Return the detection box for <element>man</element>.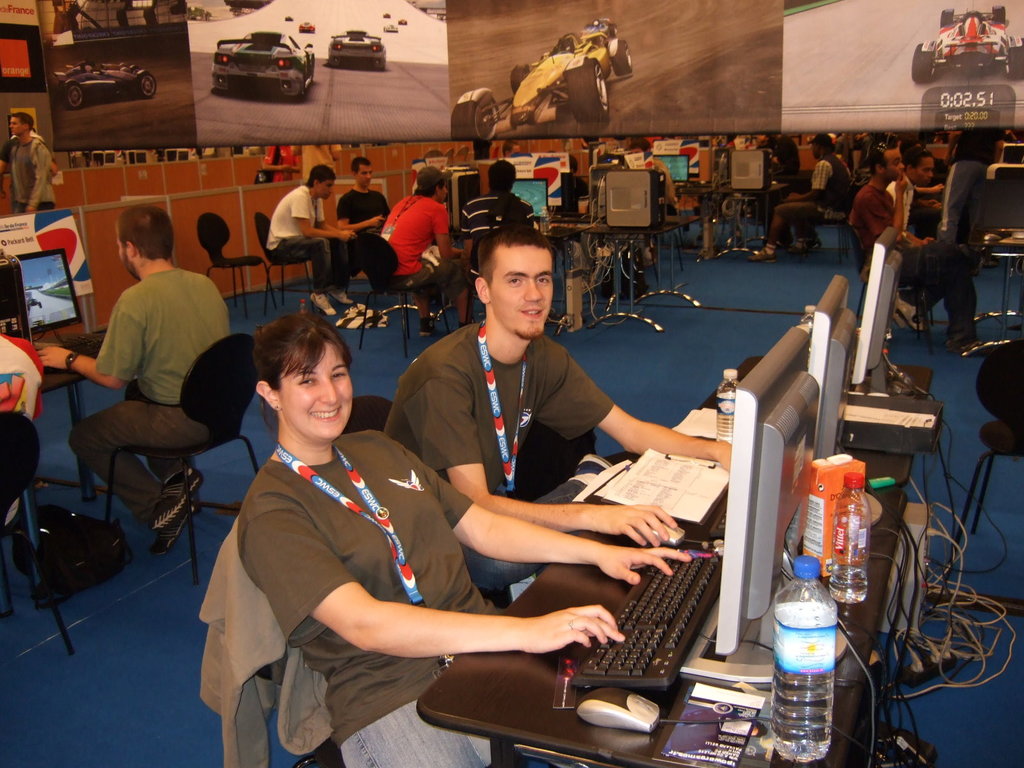
(59,207,238,554).
